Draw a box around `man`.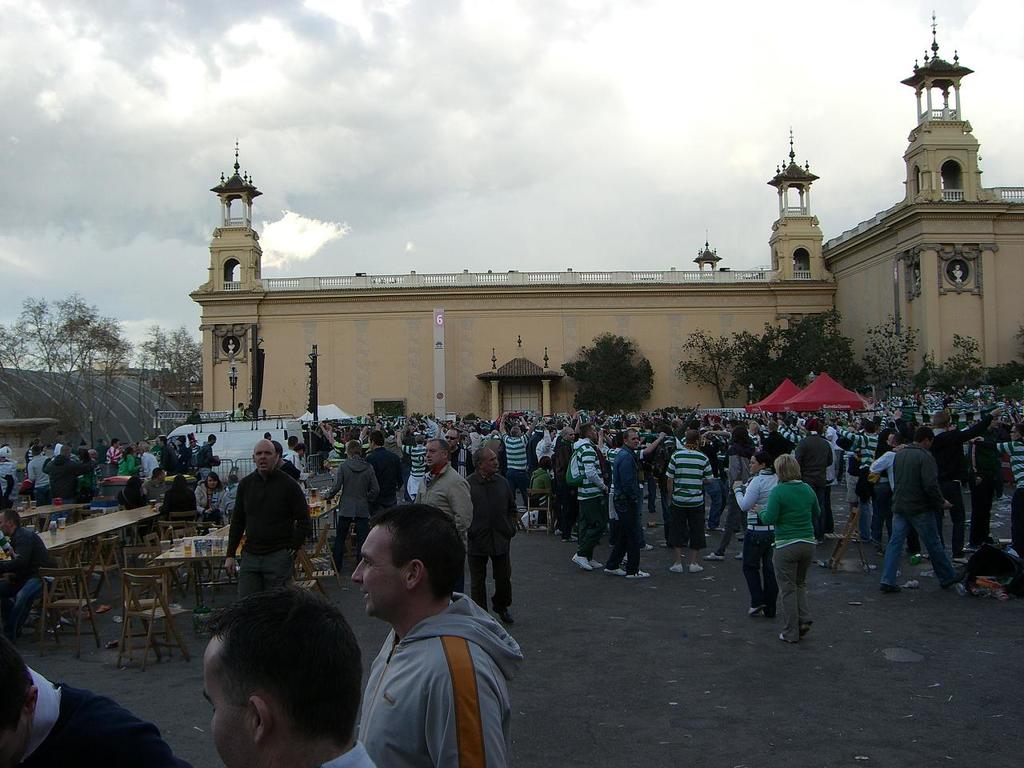
bbox=(160, 434, 174, 466).
